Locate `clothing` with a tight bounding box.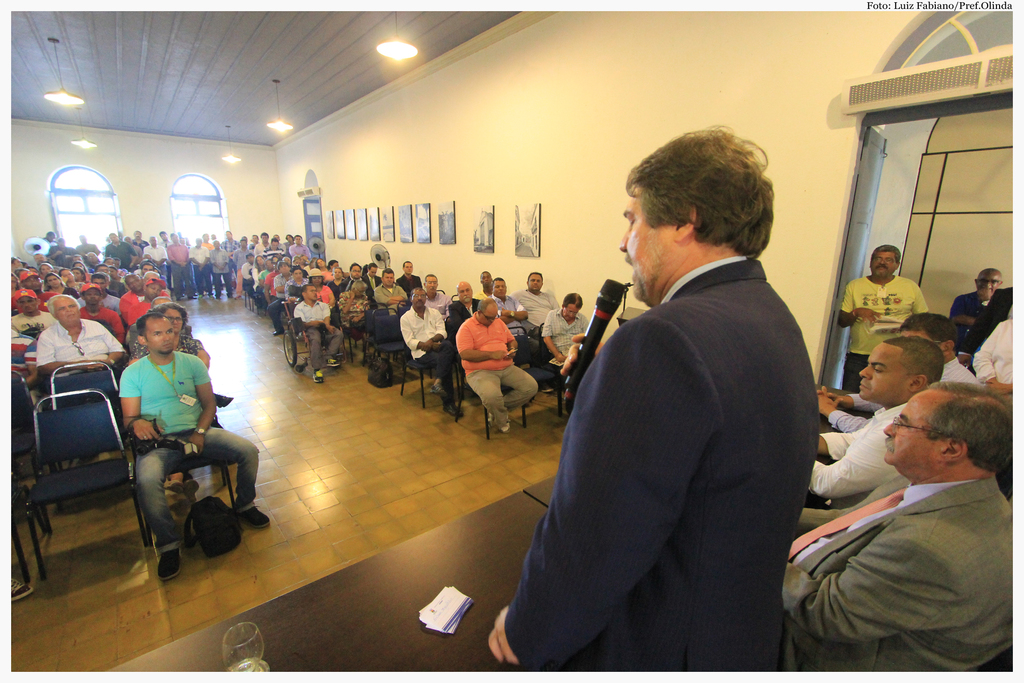
(left=127, top=240, right=140, bottom=263).
